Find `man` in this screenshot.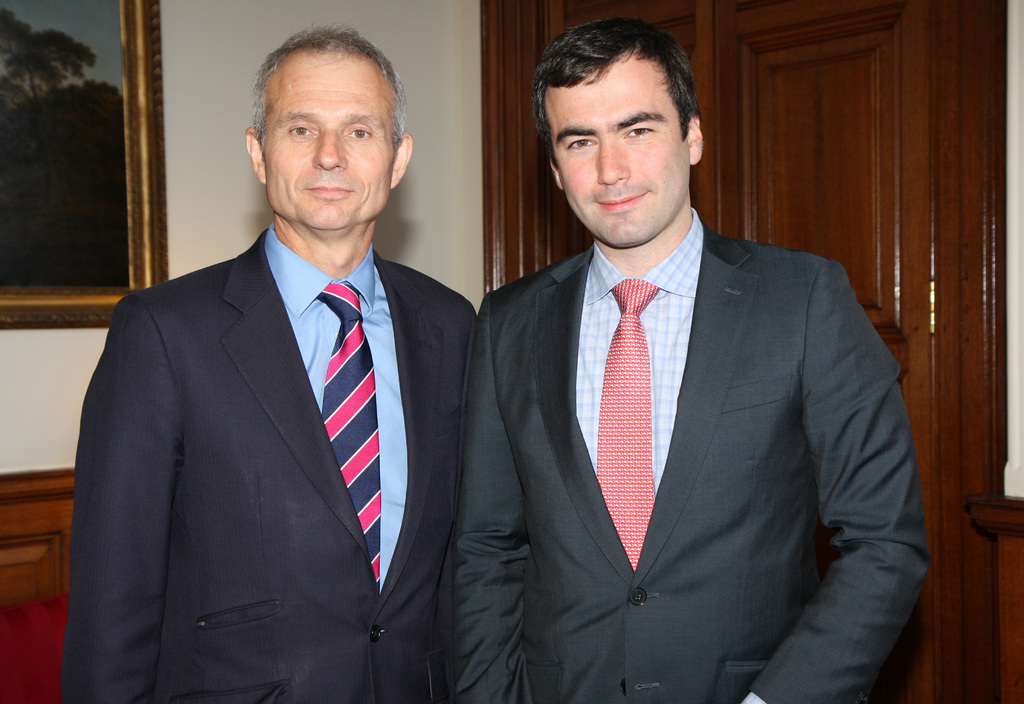
The bounding box for `man` is left=450, top=17, right=927, bottom=703.
